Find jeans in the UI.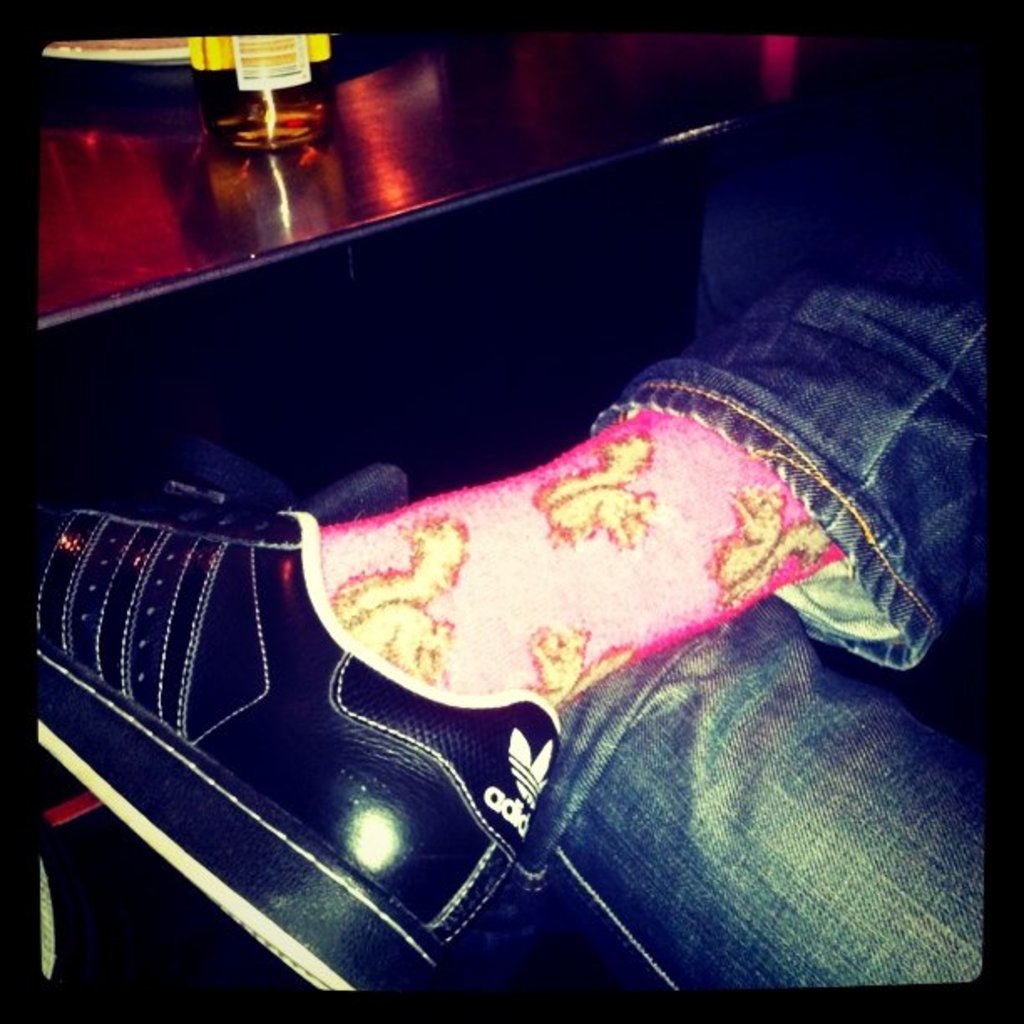
UI element at Rect(510, 167, 1006, 989).
